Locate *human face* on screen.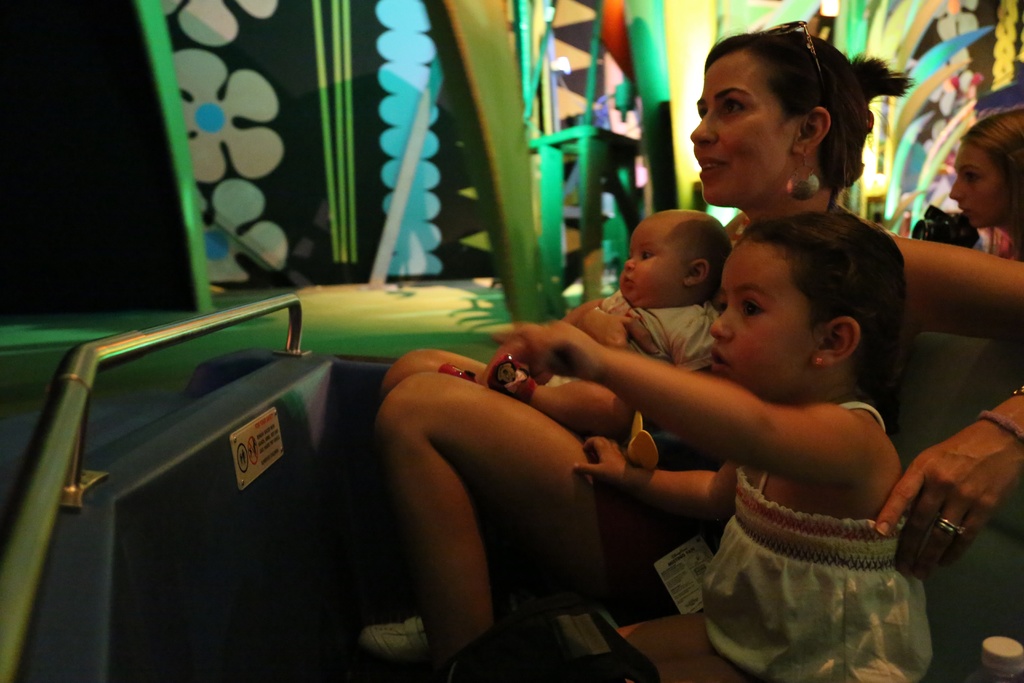
On screen at 950,144,1012,229.
